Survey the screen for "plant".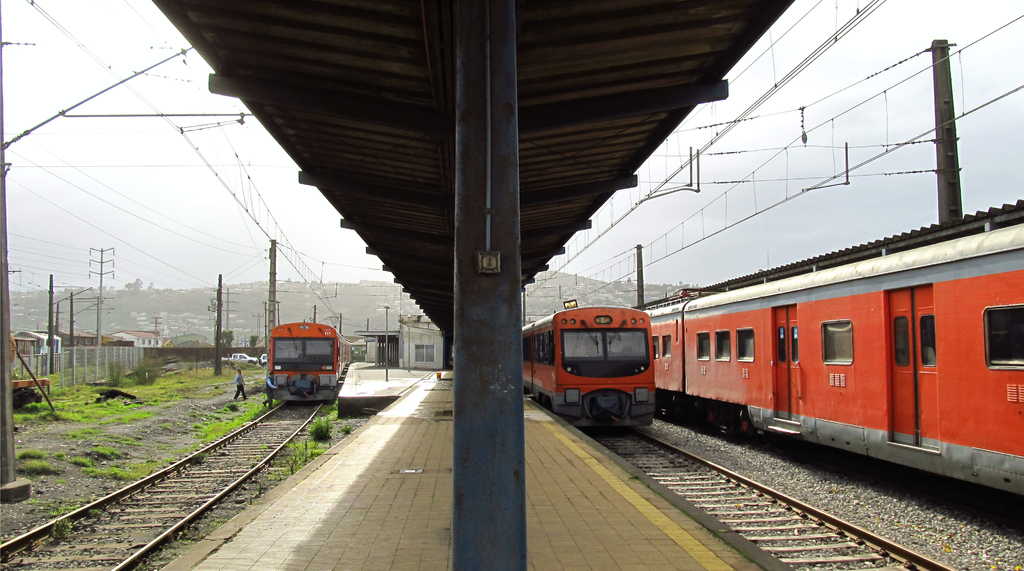
Survey found: l=14, t=436, r=63, b=475.
